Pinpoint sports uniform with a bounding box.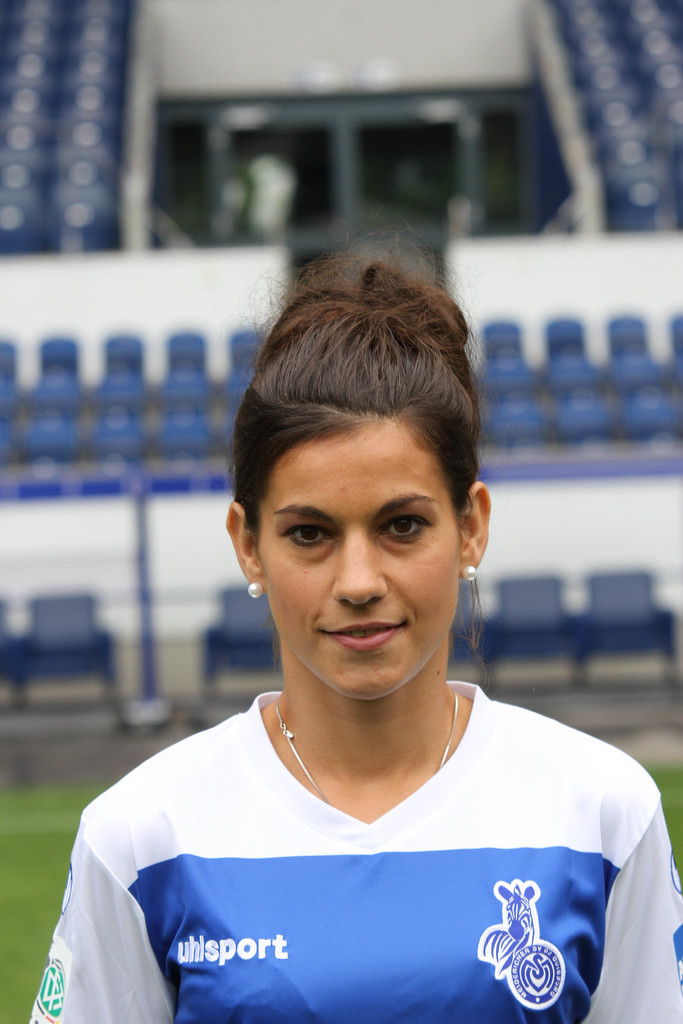
[20, 676, 682, 1023].
